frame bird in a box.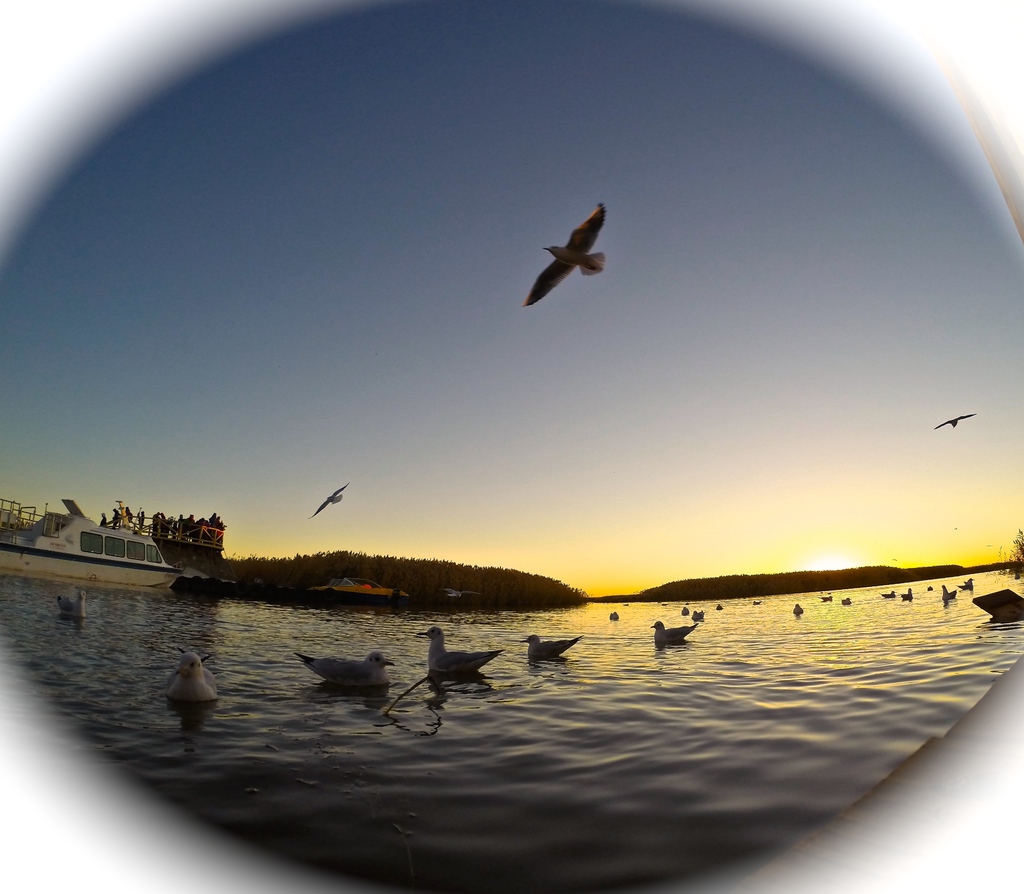
306 477 349 520.
